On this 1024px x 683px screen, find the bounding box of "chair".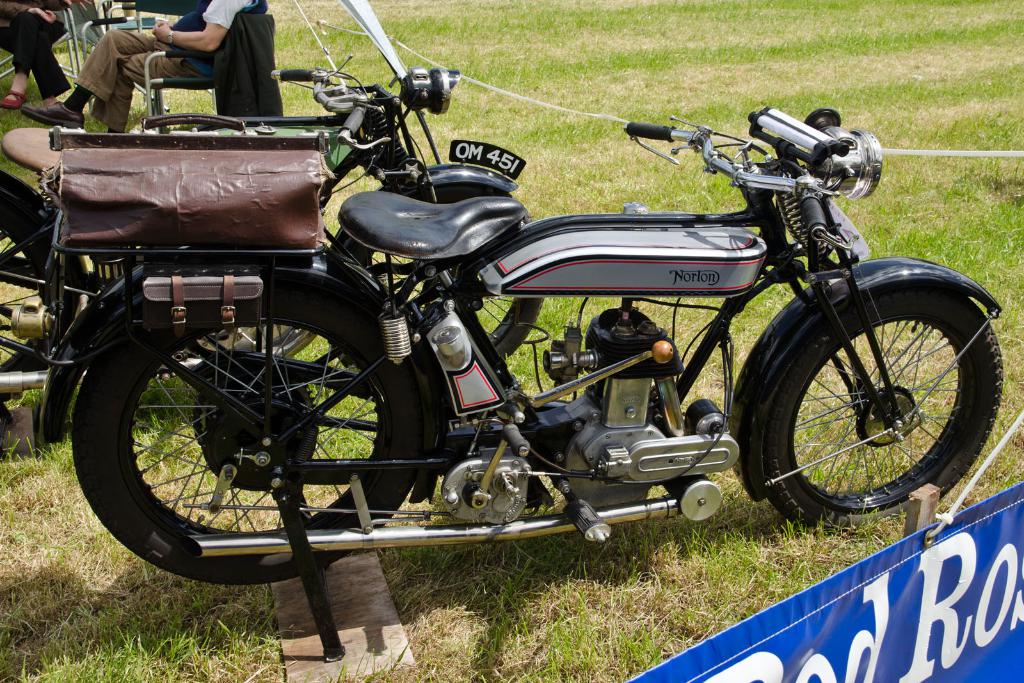
Bounding box: 0 0 80 90.
